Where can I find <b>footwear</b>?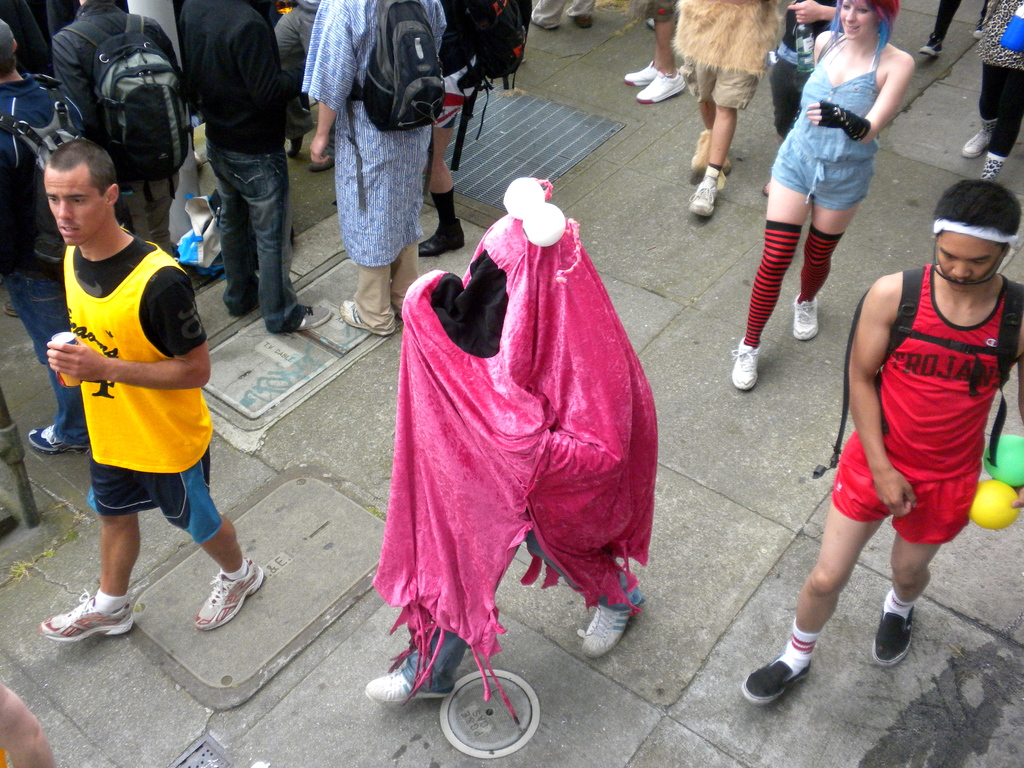
You can find it at [x1=193, y1=557, x2=266, y2=628].
